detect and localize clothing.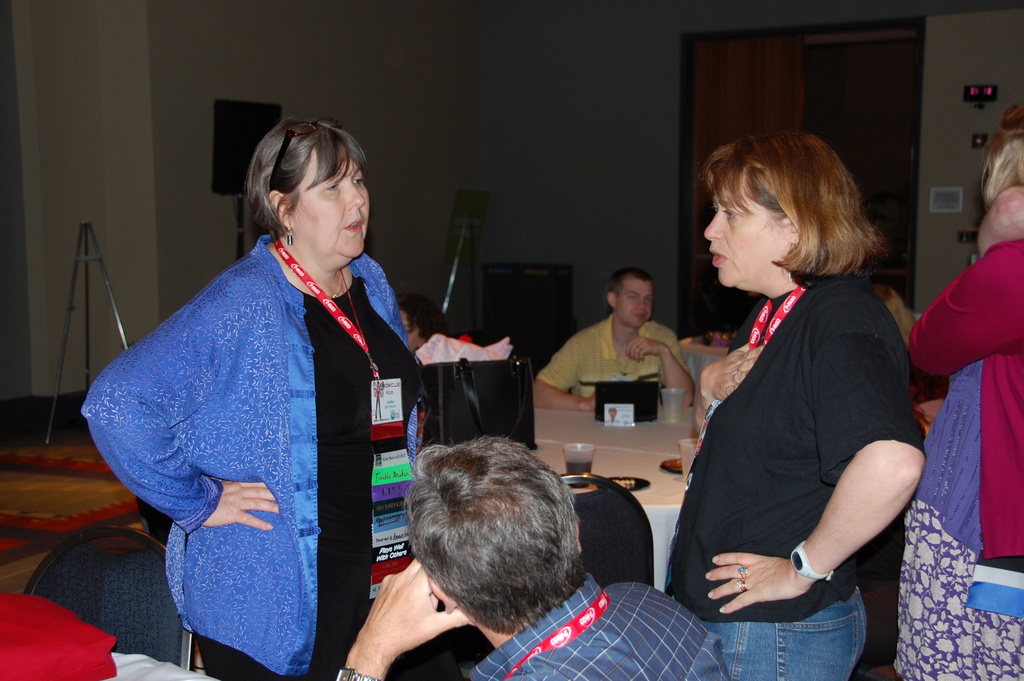
Localized at (470, 571, 736, 680).
